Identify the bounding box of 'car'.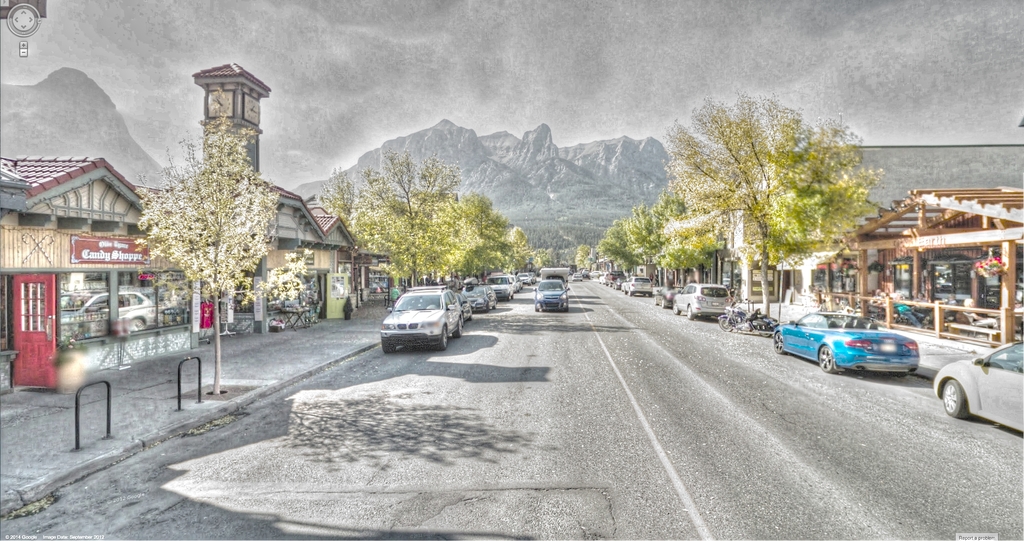
{"x1": 673, "y1": 280, "x2": 734, "y2": 319}.
